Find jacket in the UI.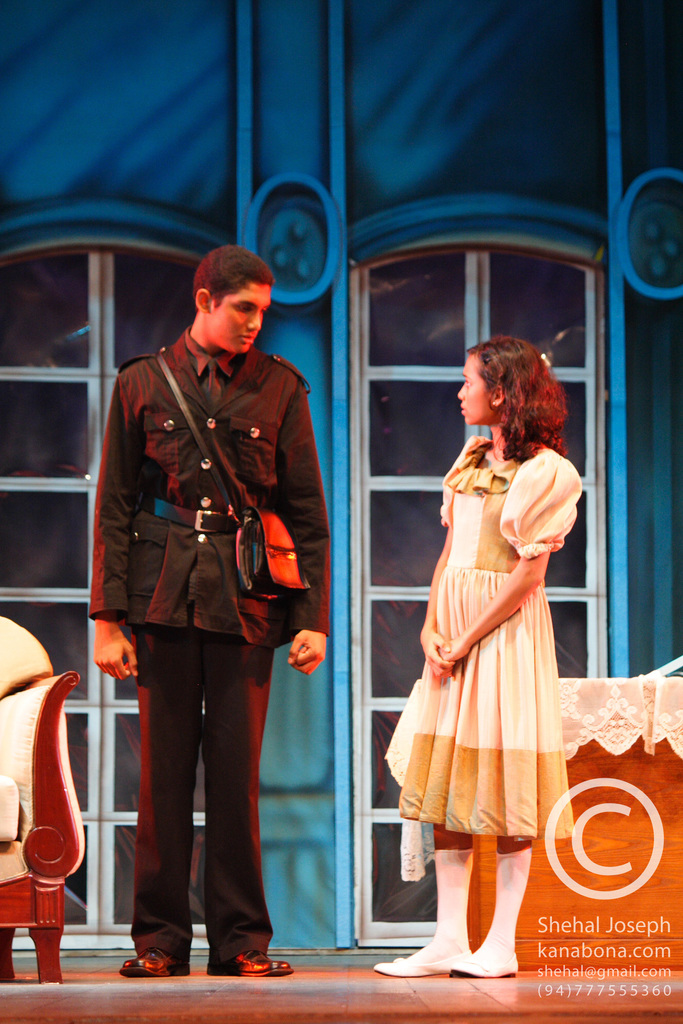
UI element at {"left": 87, "top": 337, "right": 343, "bottom": 740}.
